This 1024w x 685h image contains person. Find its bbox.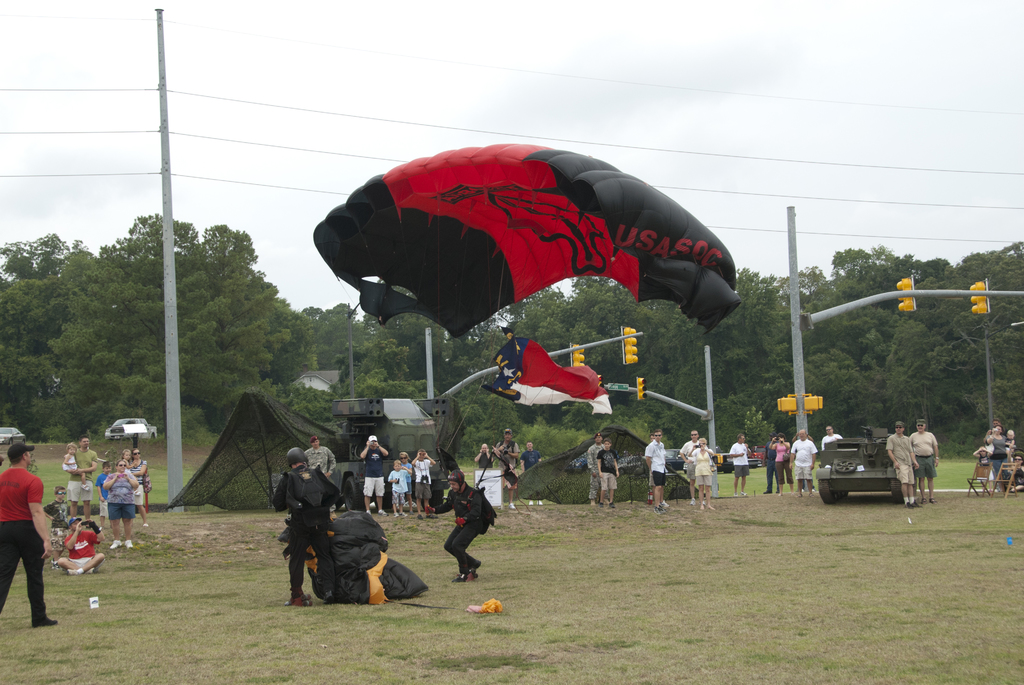
pyautogui.locateOnScreen(1009, 452, 1023, 490).
